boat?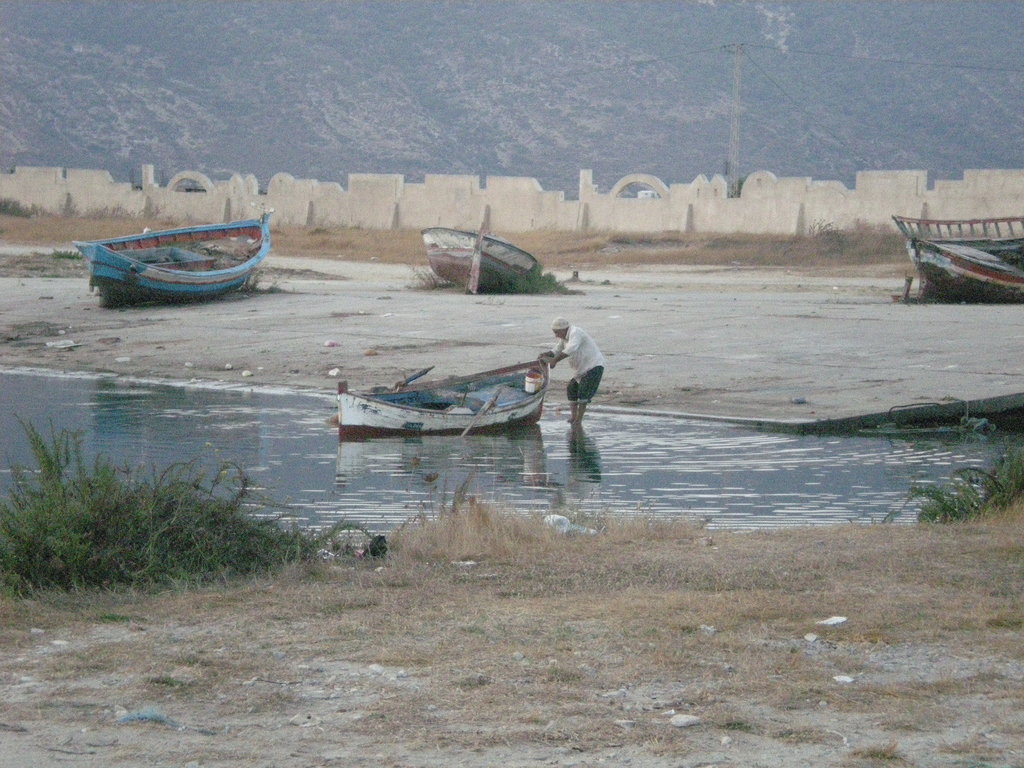
(895, 203, 1023, 303)
